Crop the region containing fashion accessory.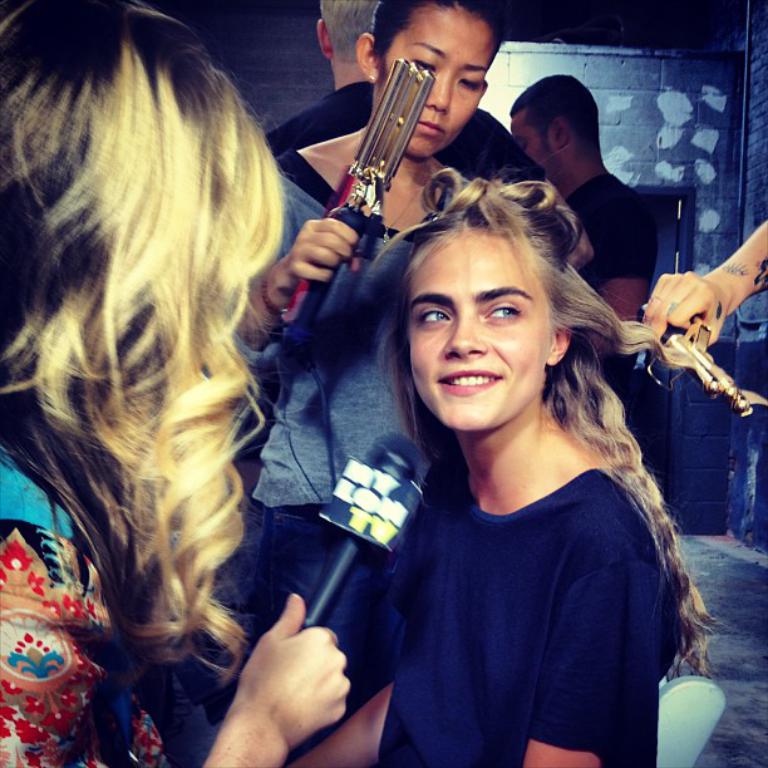
Crop region: rect(380, 176, 433, 251).
